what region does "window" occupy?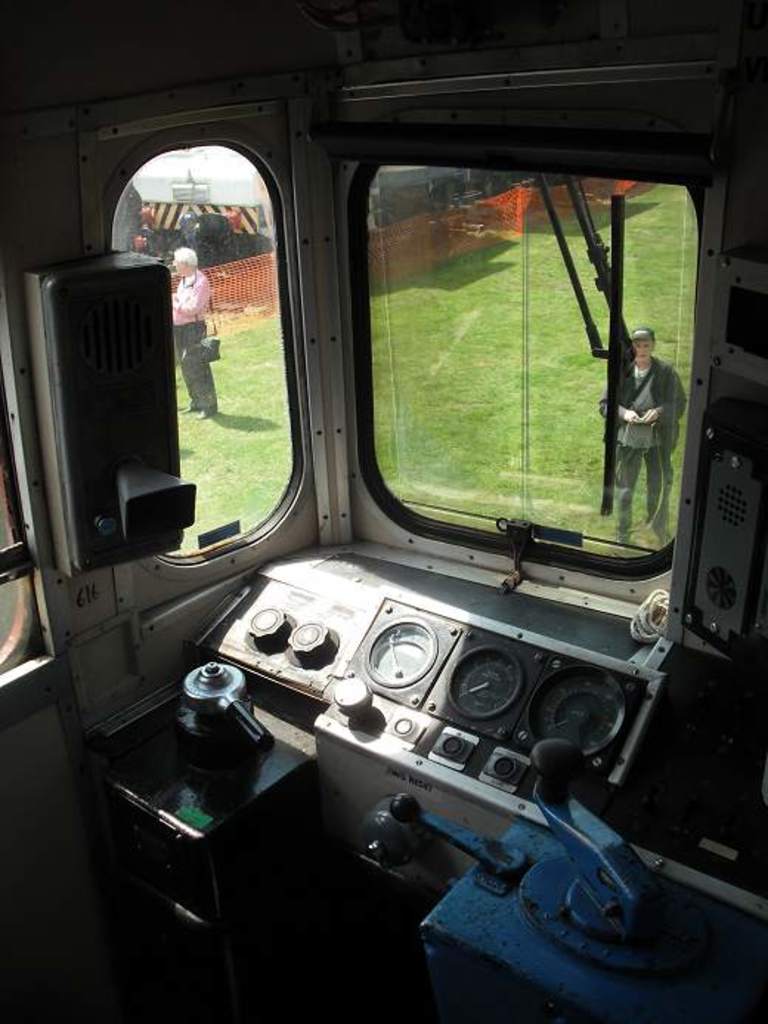
region(323, 78, 685, 576).
